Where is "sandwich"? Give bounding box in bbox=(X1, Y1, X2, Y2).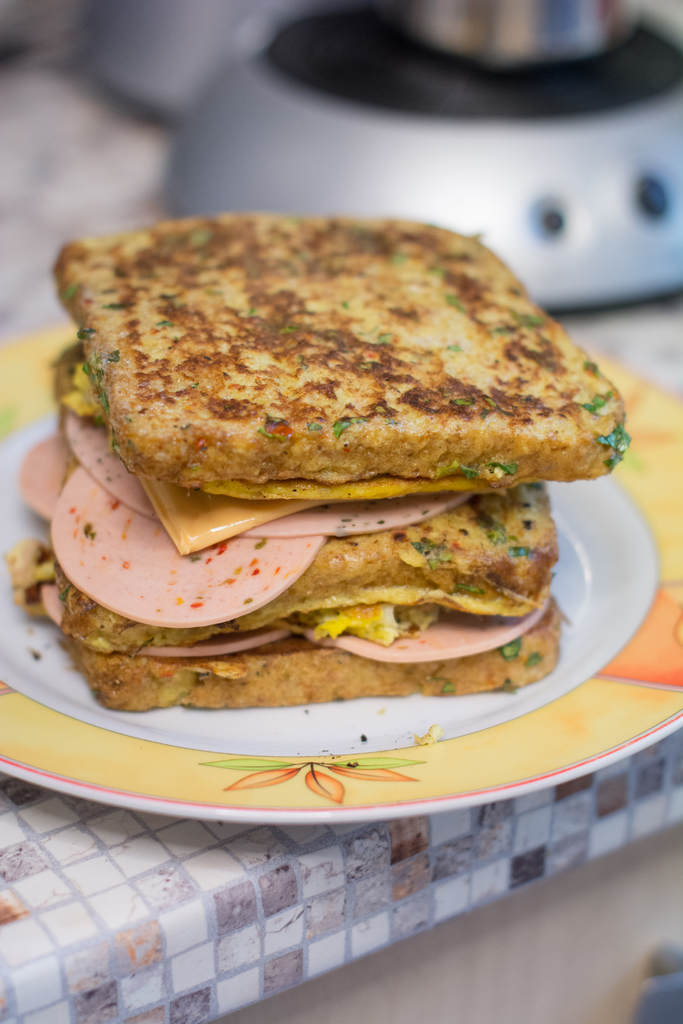
bbox=(7, 213, 638, 705).
